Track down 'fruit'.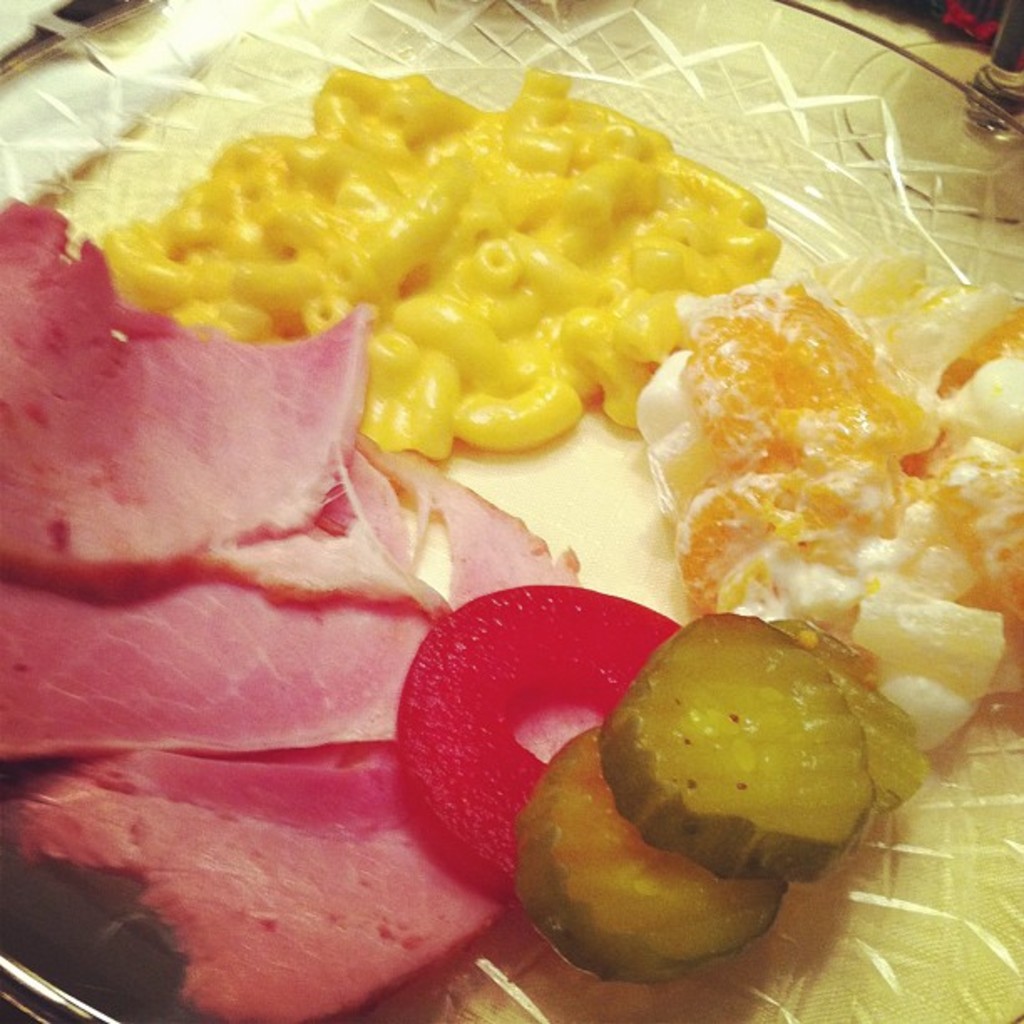
Tracked to (392,577,693,907).
